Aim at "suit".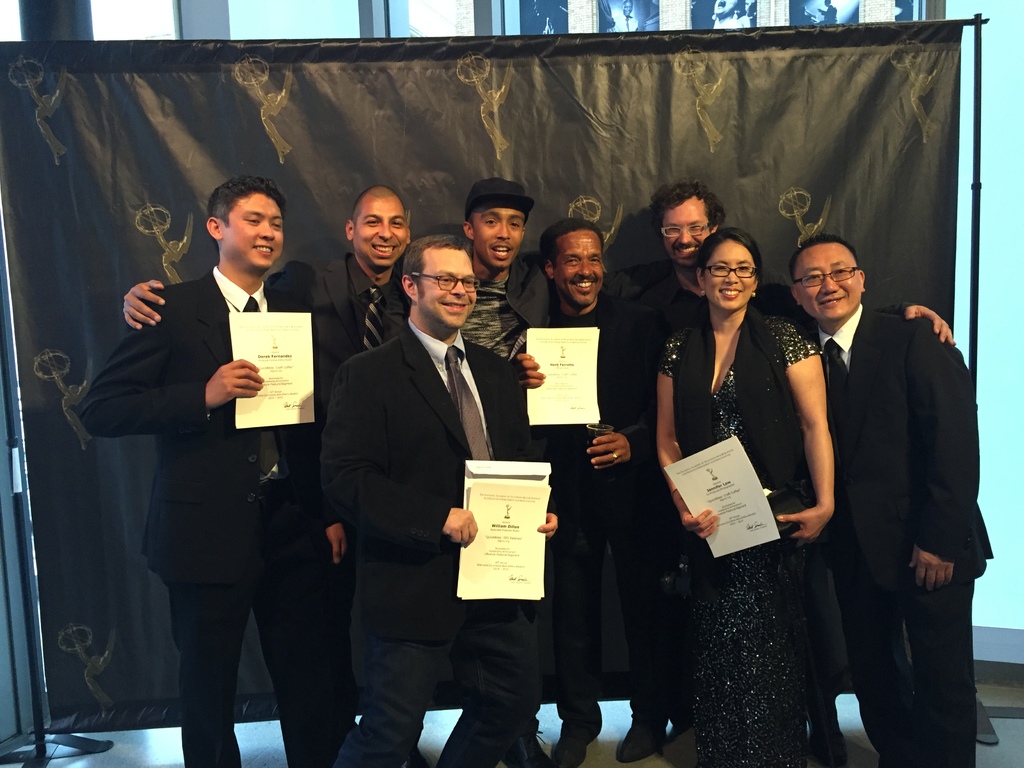
Aimed at [x1=804, y1=299, x2=995, y2=767].
